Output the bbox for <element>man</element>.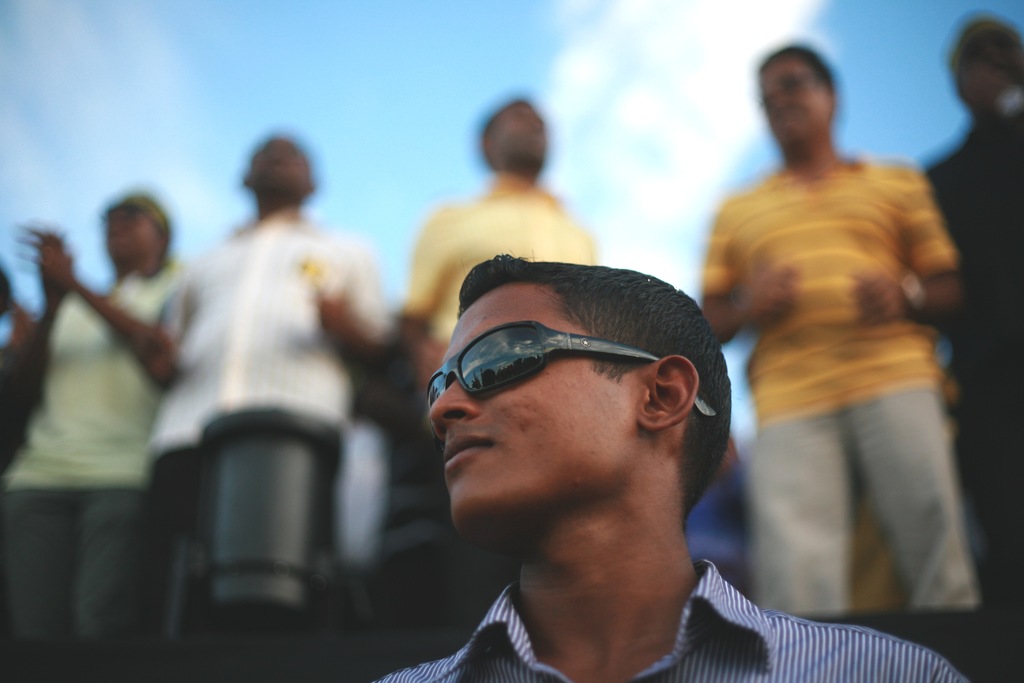
[390,82,607,370].
